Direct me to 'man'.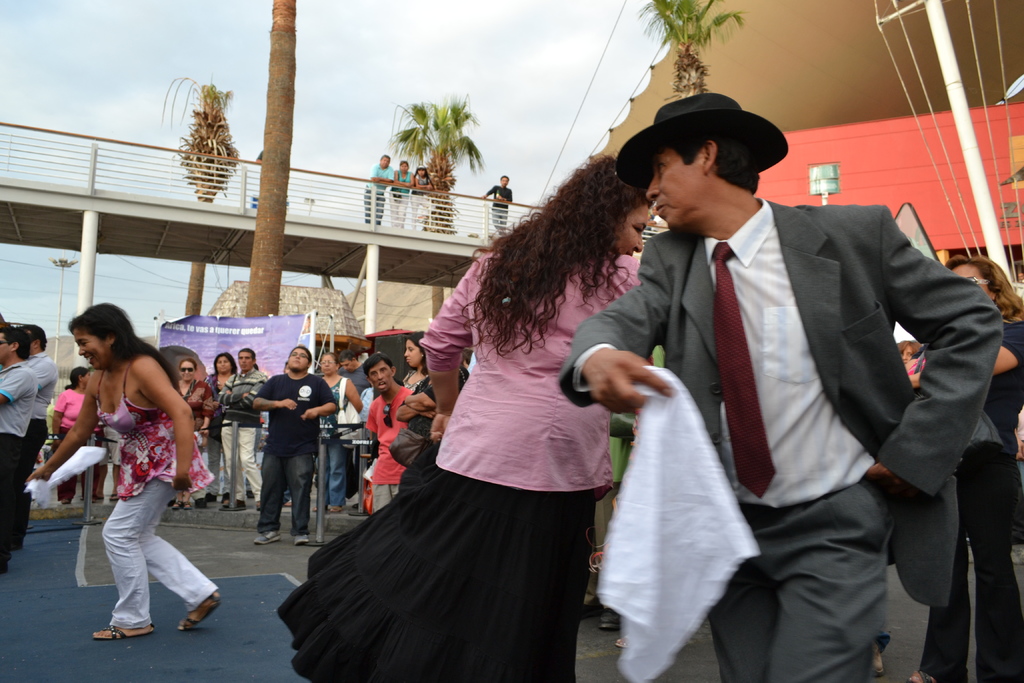
Direction: pyautogui.locateOnScreen(572, 79, 984, 666).
